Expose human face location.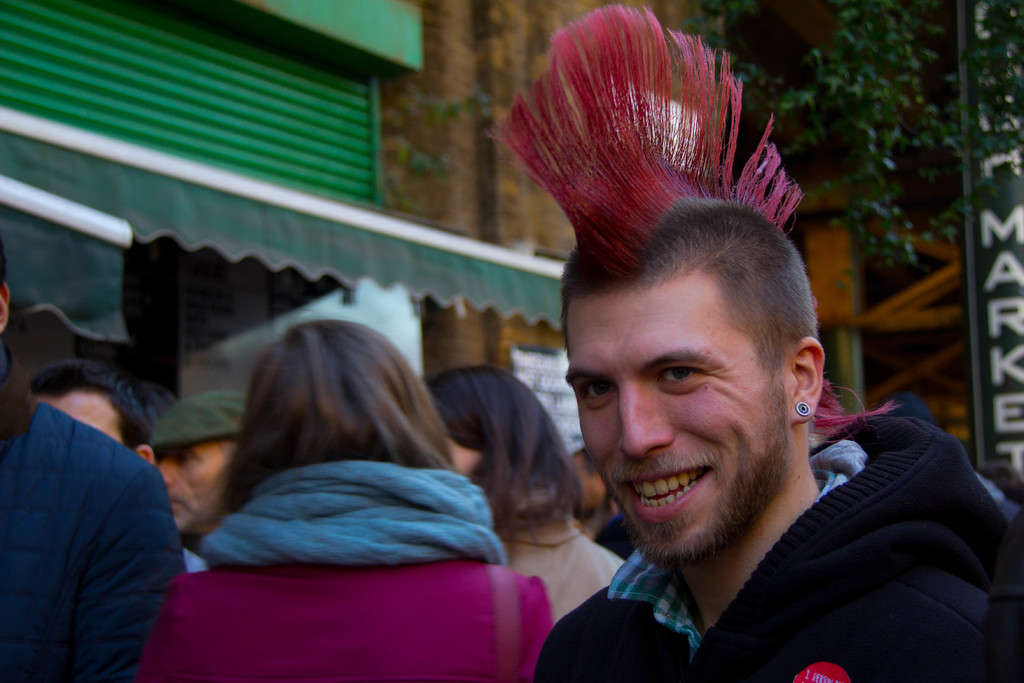
Exposed at [560,284,789,561].
